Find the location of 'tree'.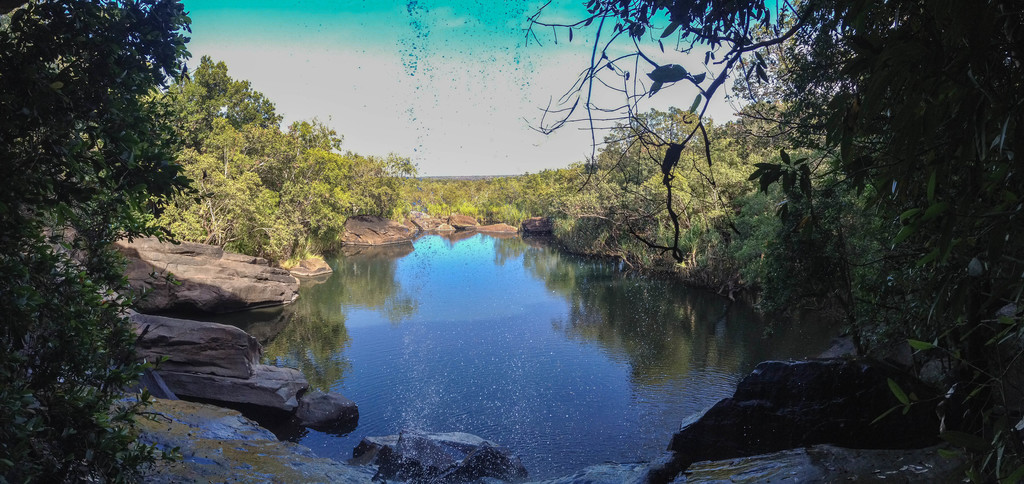
Location: x1=16, y1=4, x2=205, y2=433.
